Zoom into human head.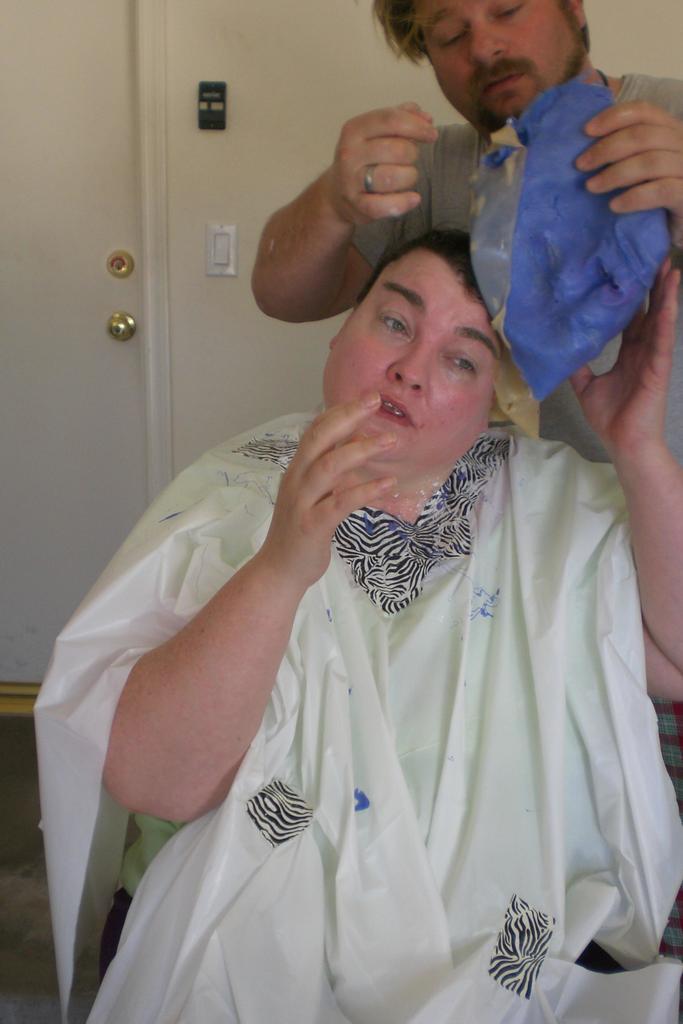
Zoom target: locate(301, 223, 552, 477).
